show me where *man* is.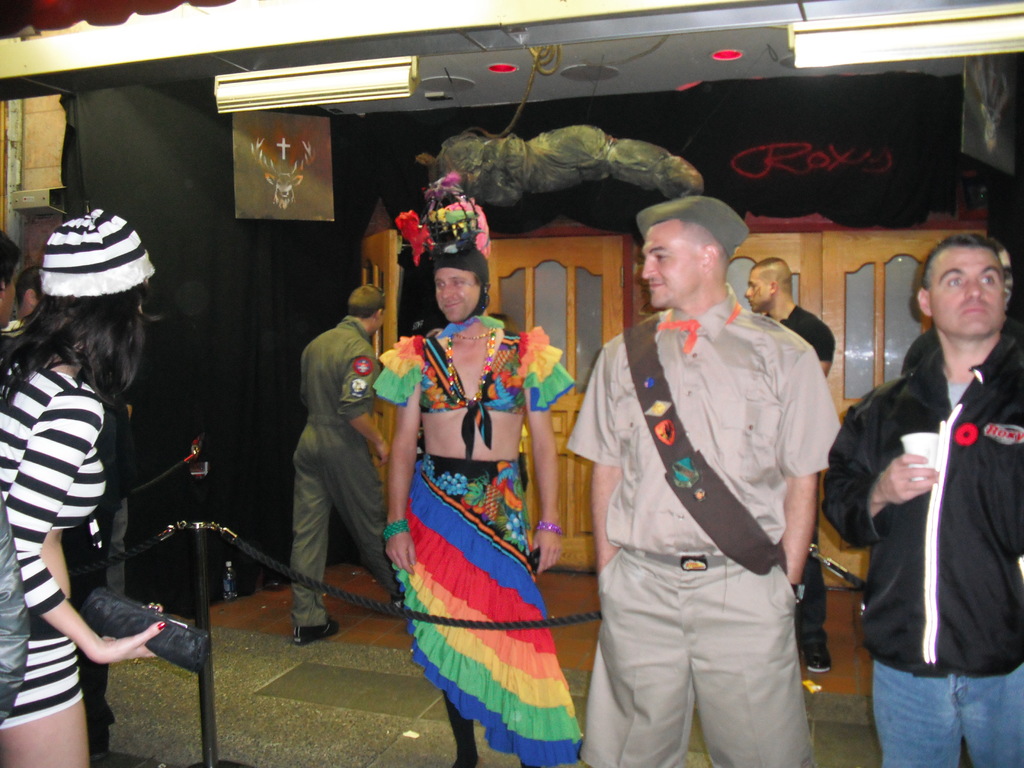
*man* is at 106:403:136:598.
